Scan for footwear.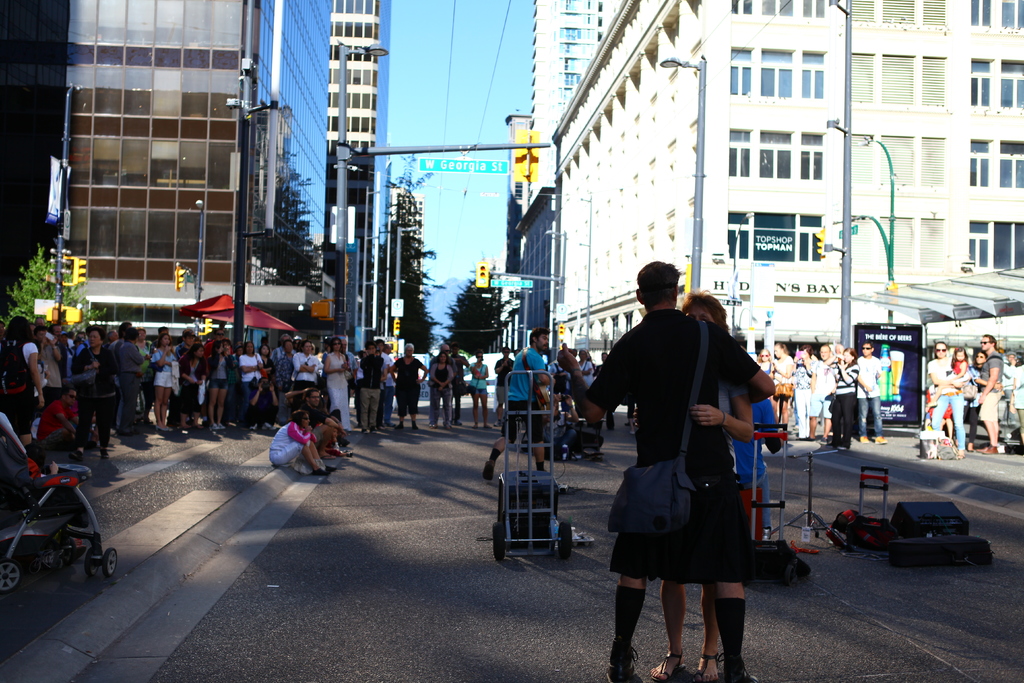
Scan result: bbox=[71, 449, 82, 460].
